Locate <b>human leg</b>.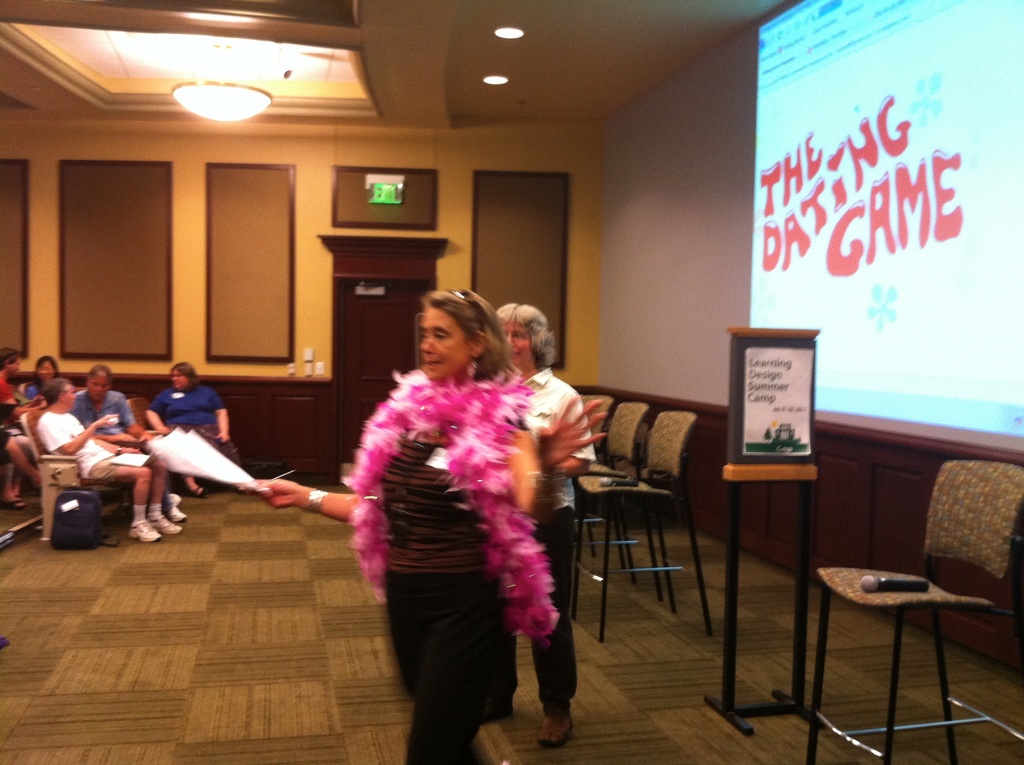
Bounding box: Rect(164, 492, 189, 519).
